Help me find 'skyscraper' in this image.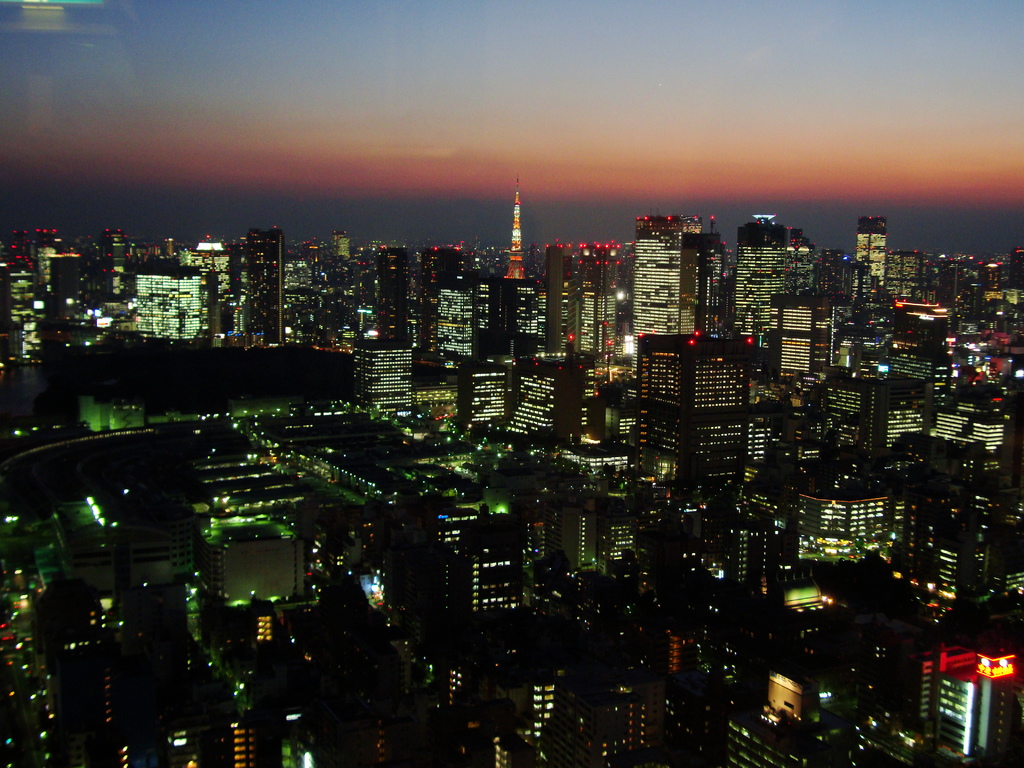
Found it: 634:327:756:487.
